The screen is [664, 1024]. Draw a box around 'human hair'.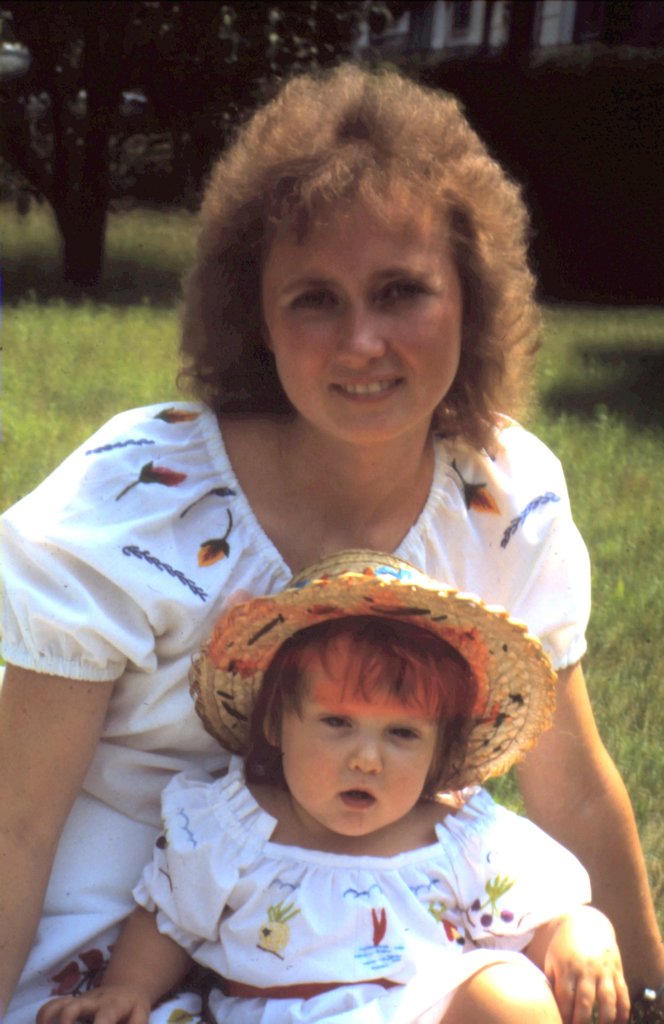
bbox=(184, 55, 524, 431).
